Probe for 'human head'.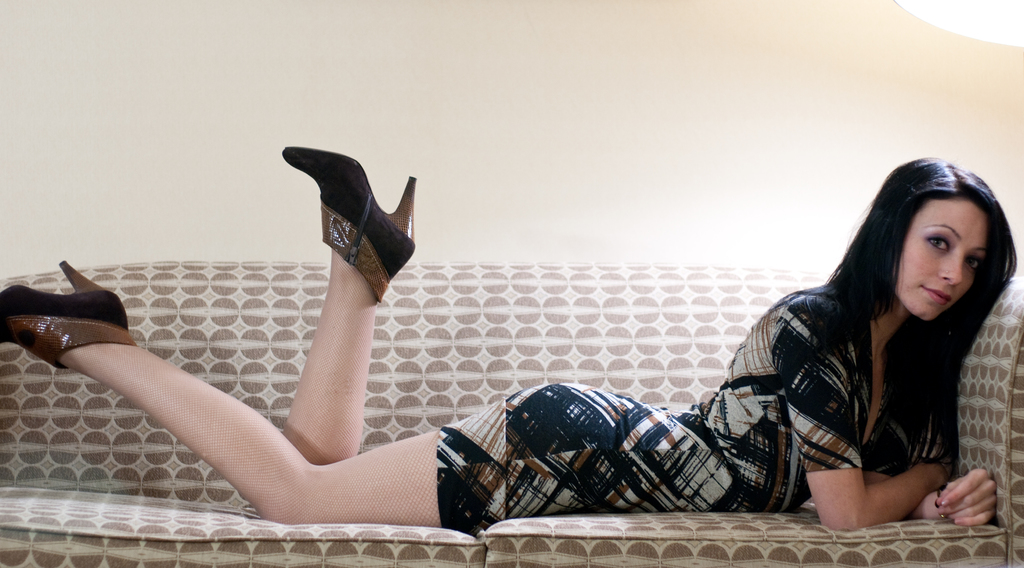
Probe result: 836,153,1019,323.
